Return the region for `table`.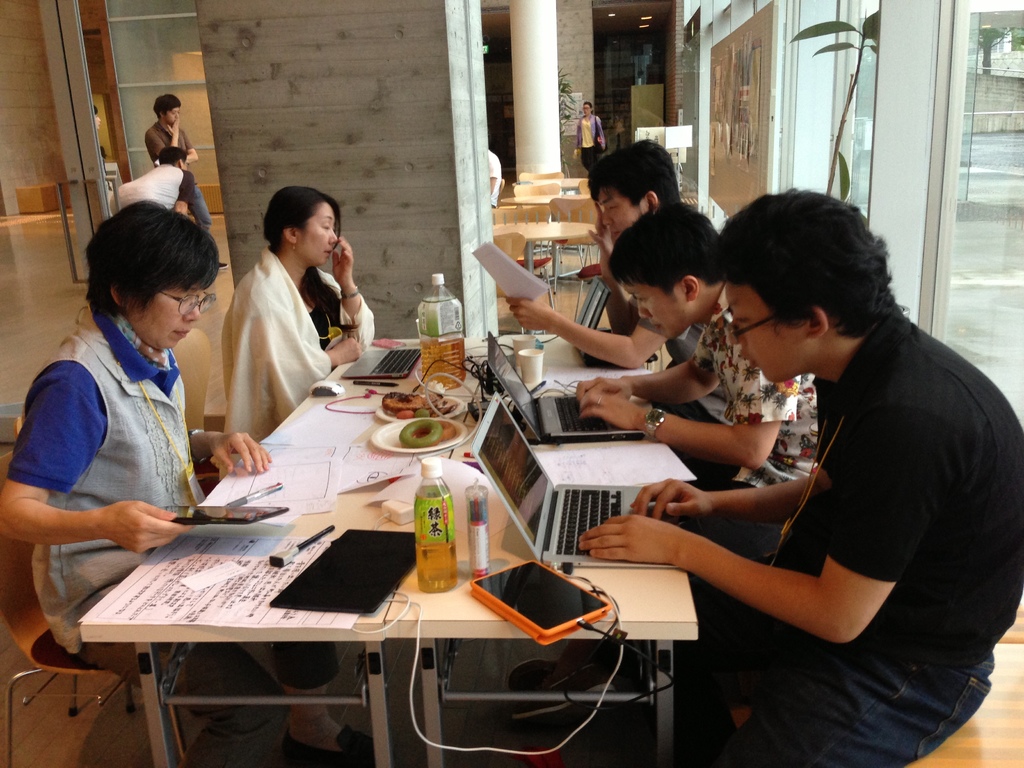
Rect(524, 177, 590, 189).
